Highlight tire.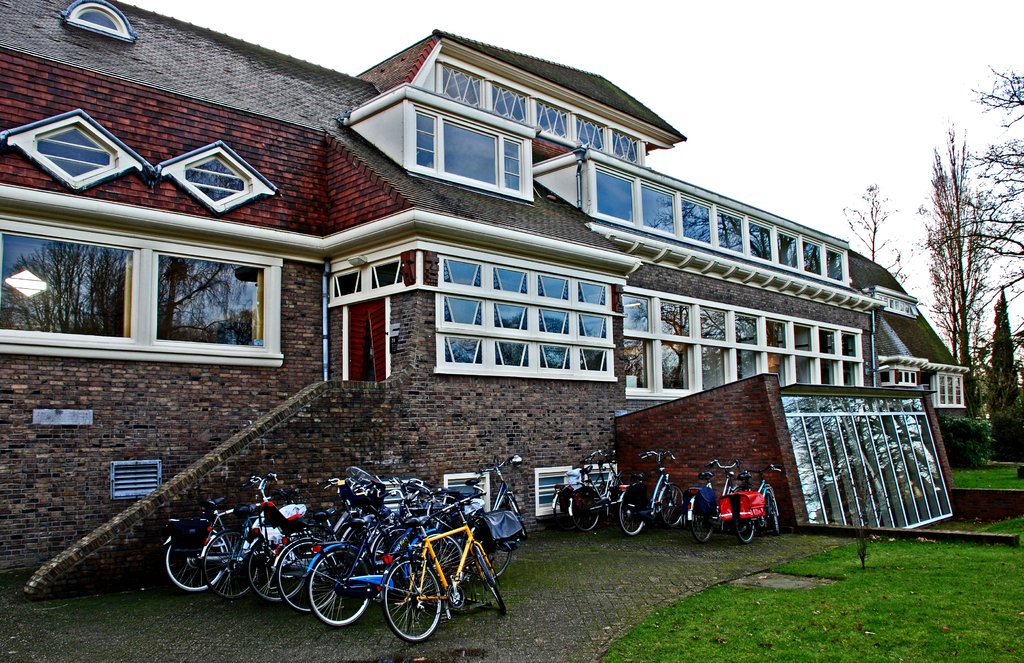
Highlighted region: <region>690, 489, 709, 539</region>.
